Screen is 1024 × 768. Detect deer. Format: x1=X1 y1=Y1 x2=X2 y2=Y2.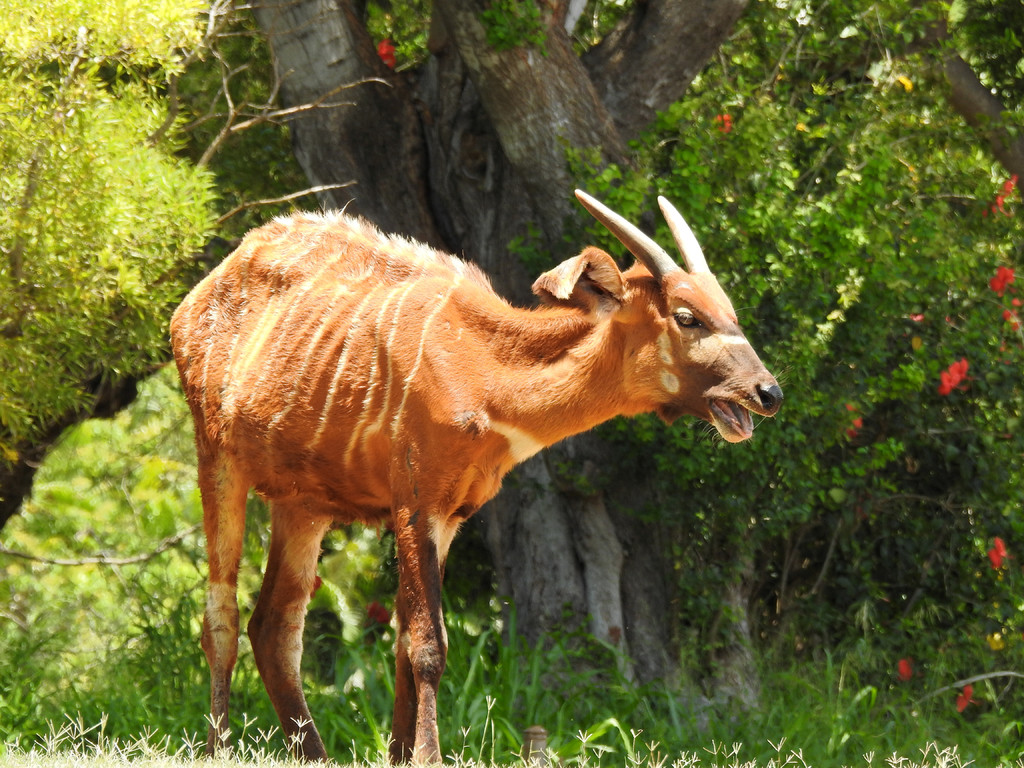
x1=166 y1=187 x2=788 y2=767.
